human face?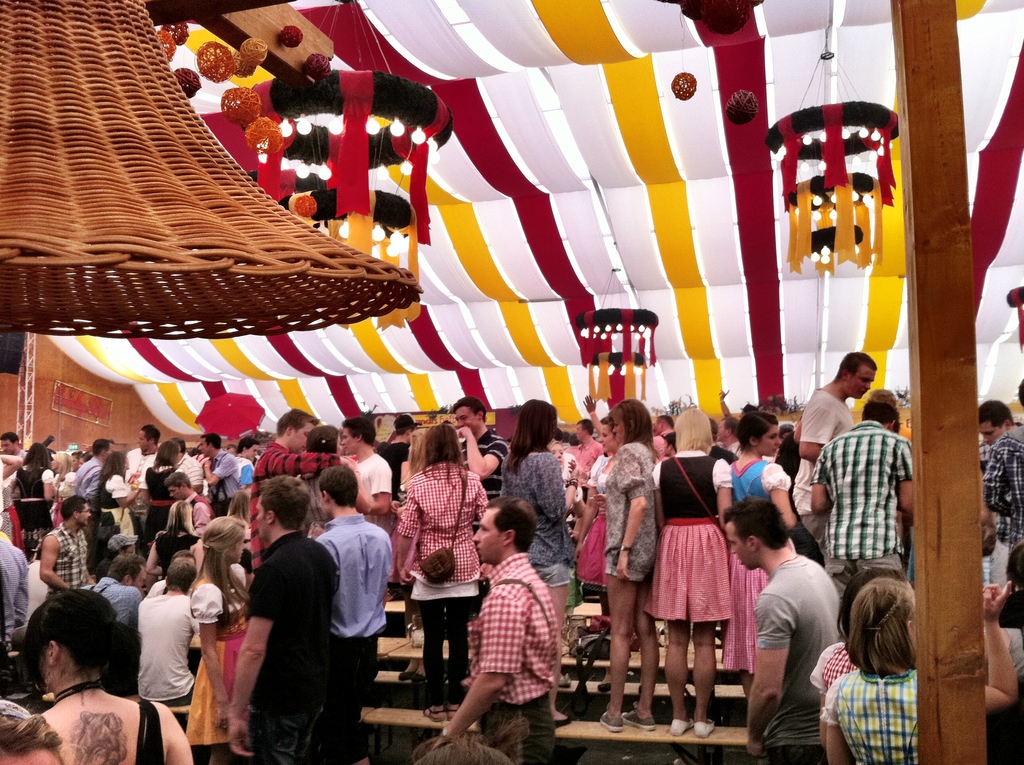
[292,424,307,452]
